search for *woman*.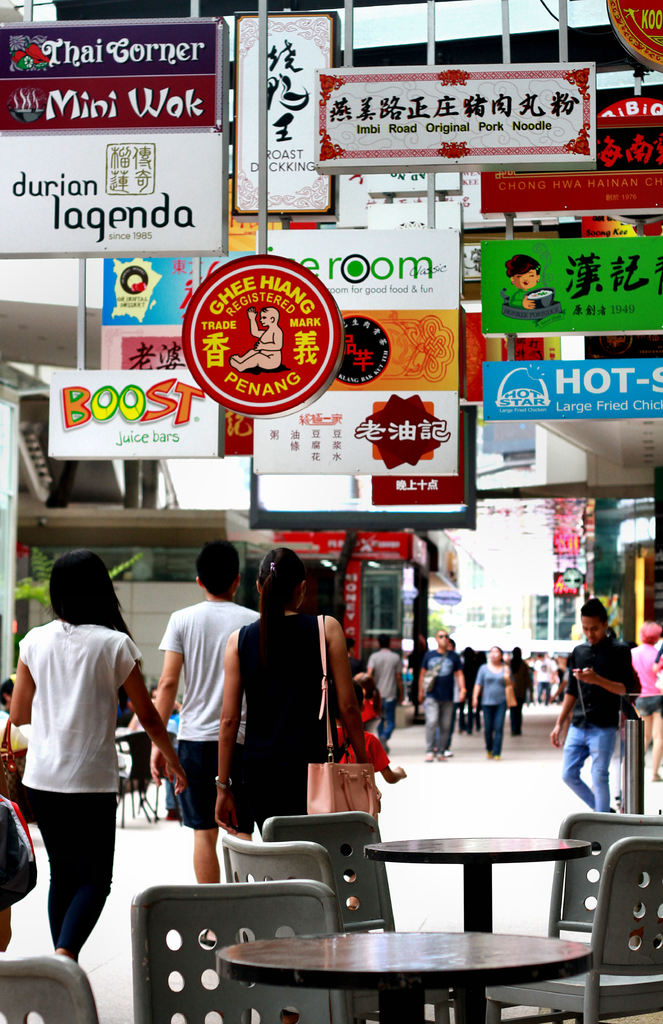
Found at {"left": 506, "top": 645, "right": 534, "bottom": 736}.
